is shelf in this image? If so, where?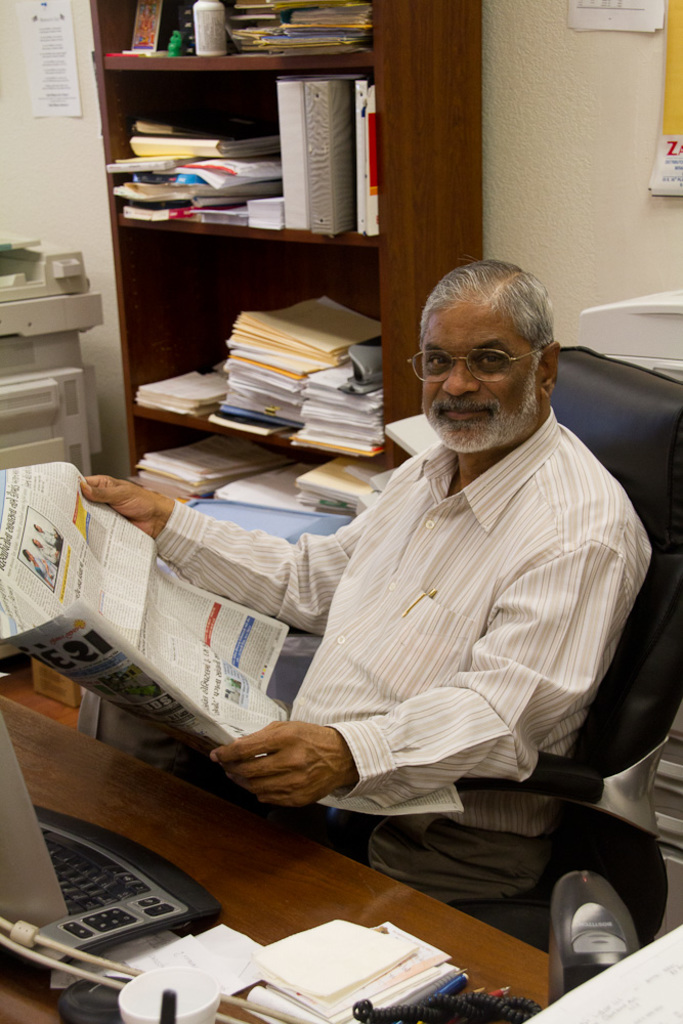
Yes, at [94, 9, 435, 493].
